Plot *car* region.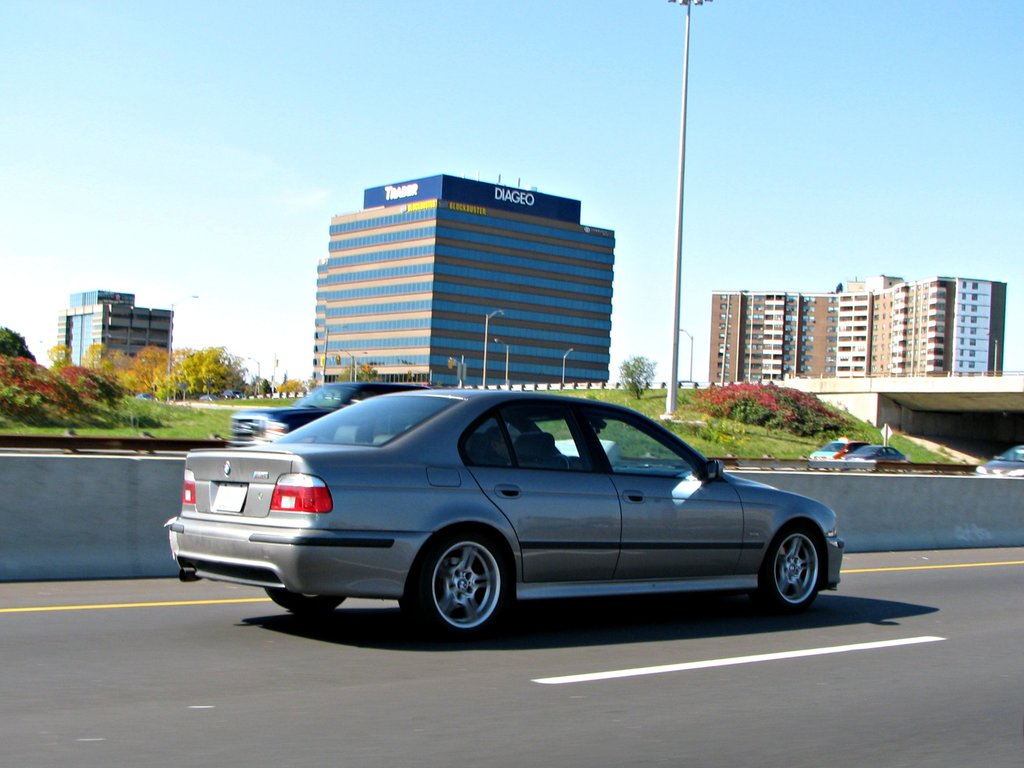
Plotted at box(976, 444, 1023, 483).
